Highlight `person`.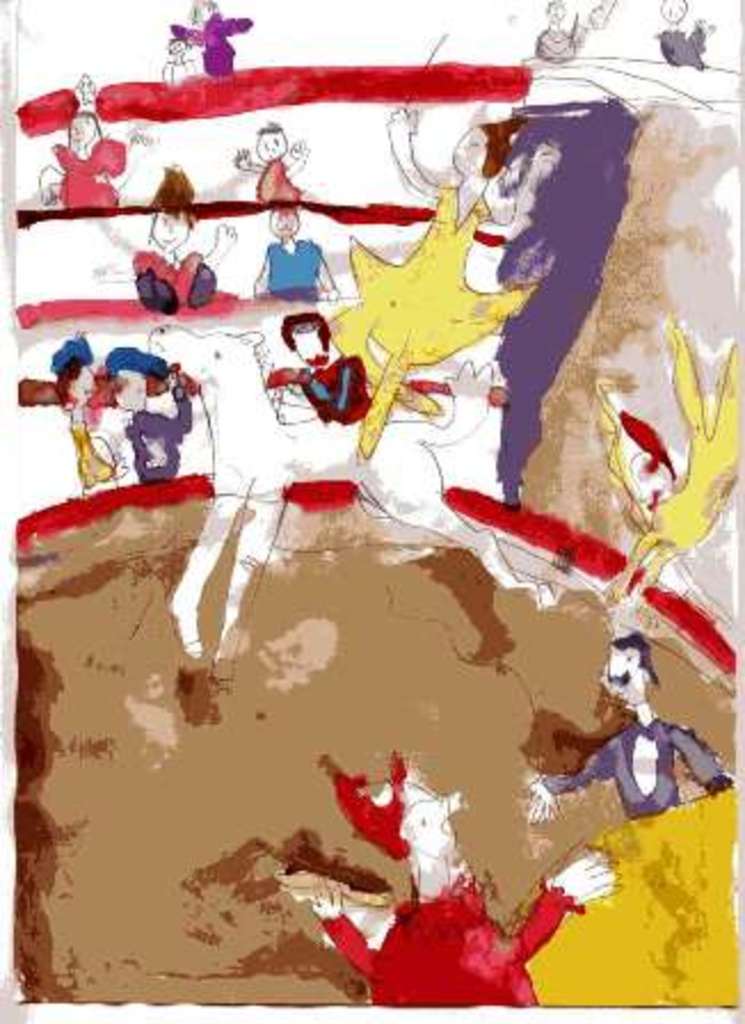
Highlighted region: (121, 162, 238, 313).
